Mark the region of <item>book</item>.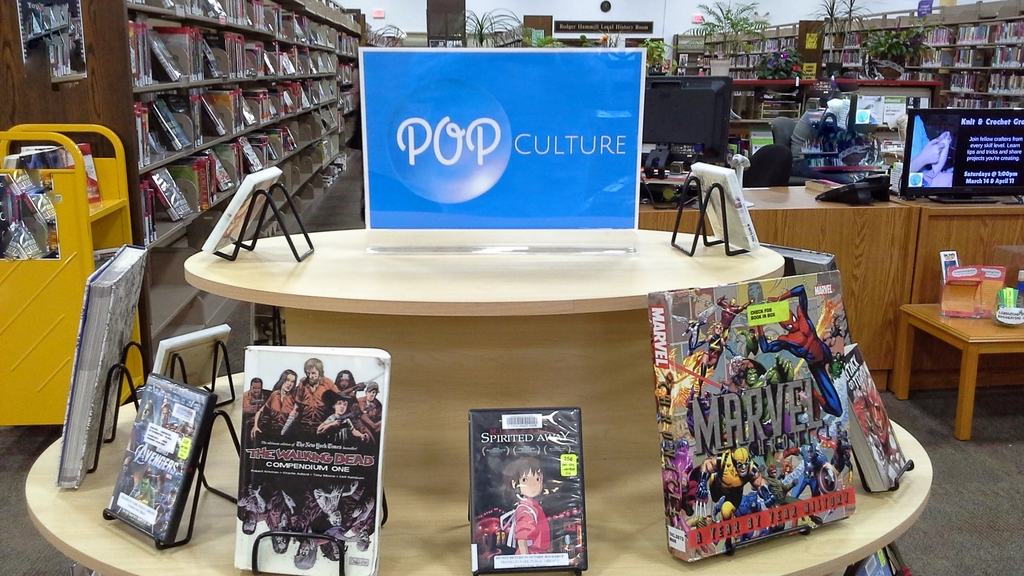
Region: x1=0 y1=145 x2=73 y2=170.
